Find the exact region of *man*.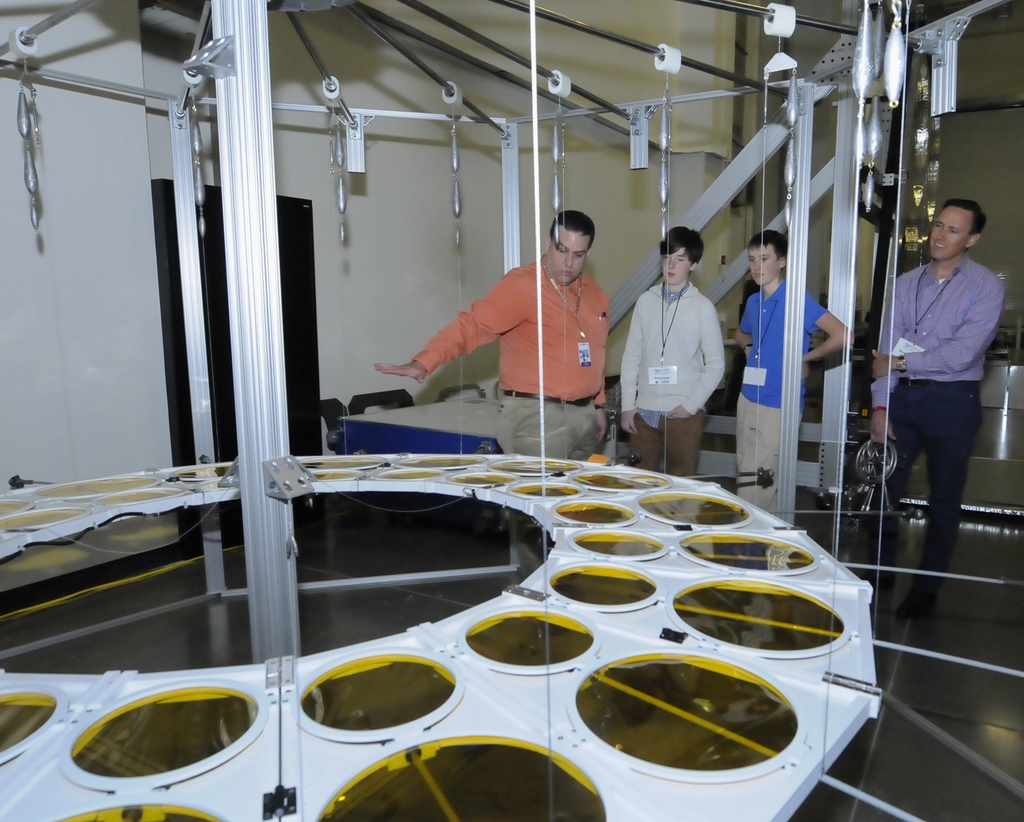
Exact region: locate(730, 229, 846, 516).
